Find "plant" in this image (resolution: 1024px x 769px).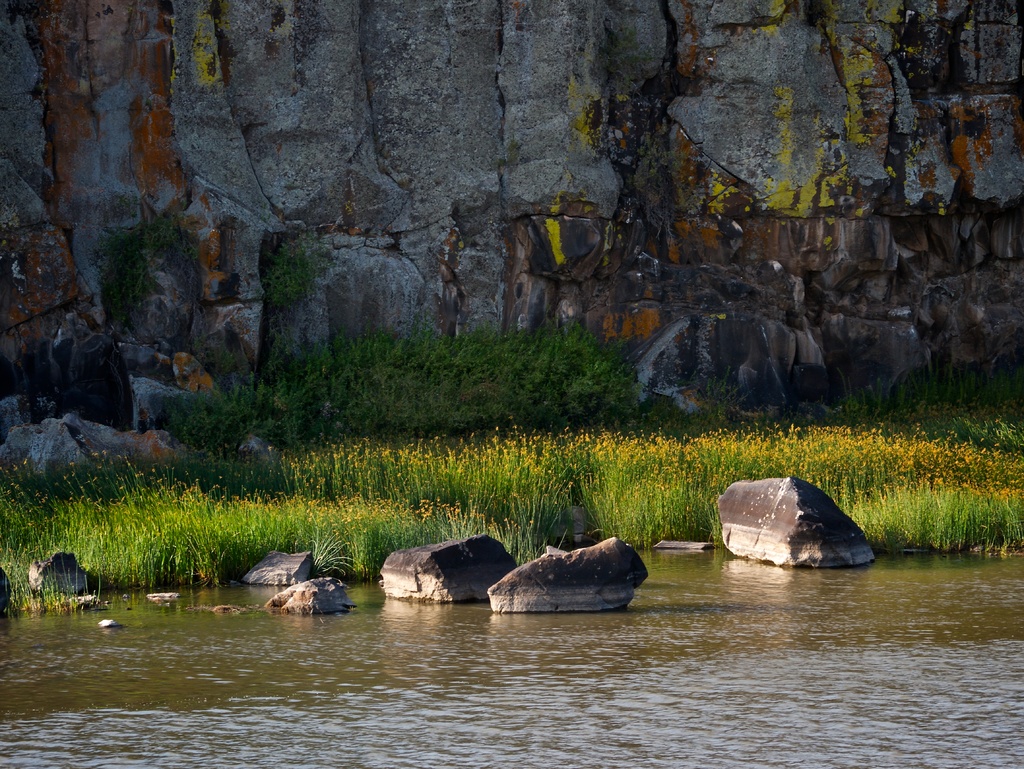
[97, 215, 202, 384].
